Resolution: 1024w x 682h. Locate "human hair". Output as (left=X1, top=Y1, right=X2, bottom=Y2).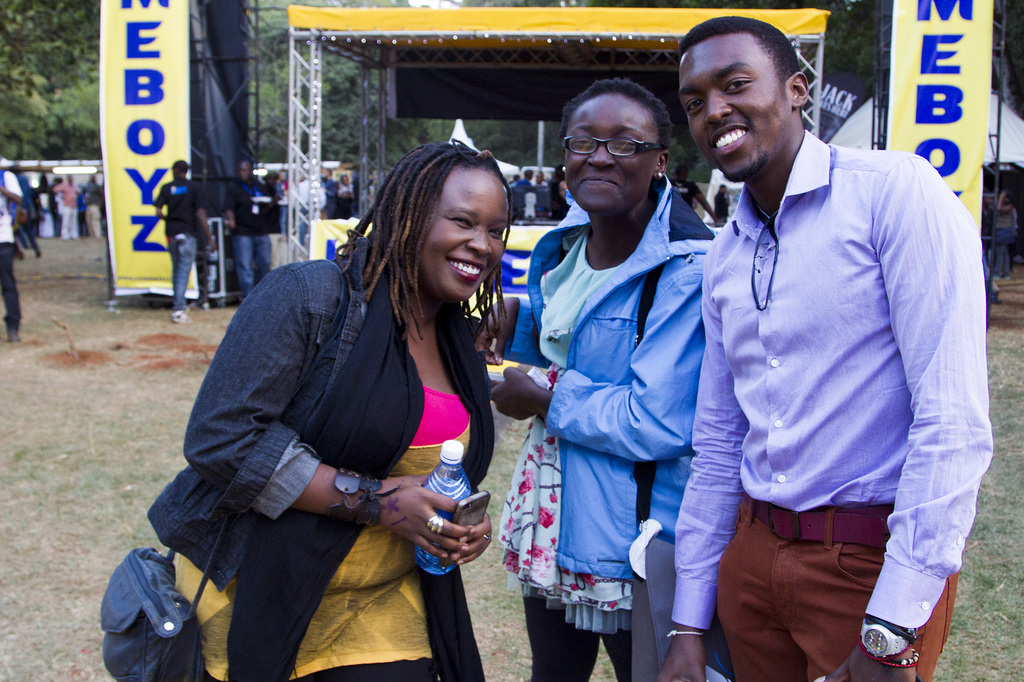
(left=566, top=81, right=673, bottom=155).
